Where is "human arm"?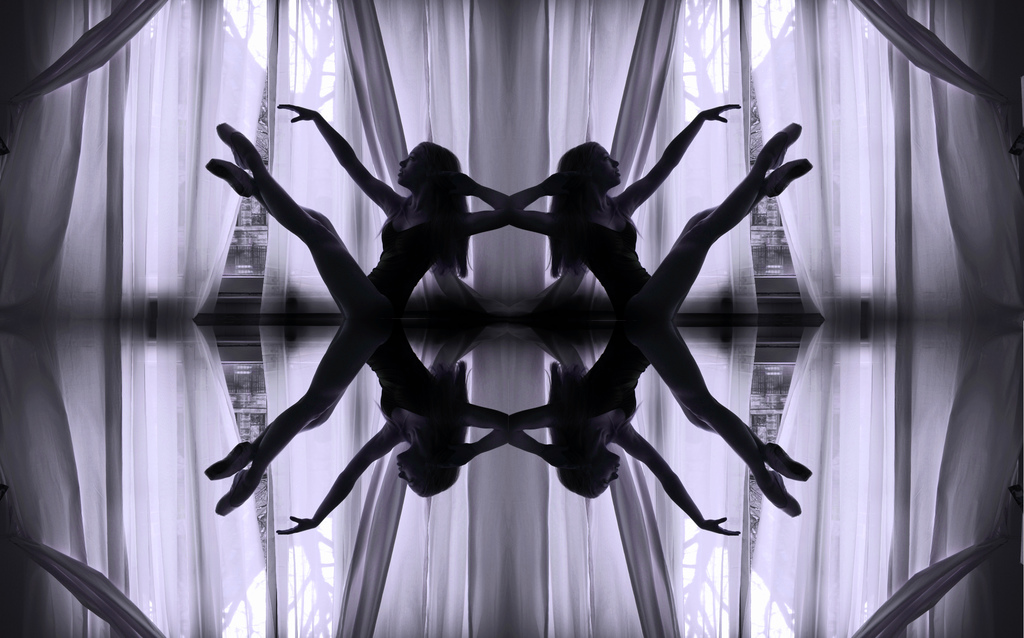
(left=459, top=404, right=555, bottom=462).
